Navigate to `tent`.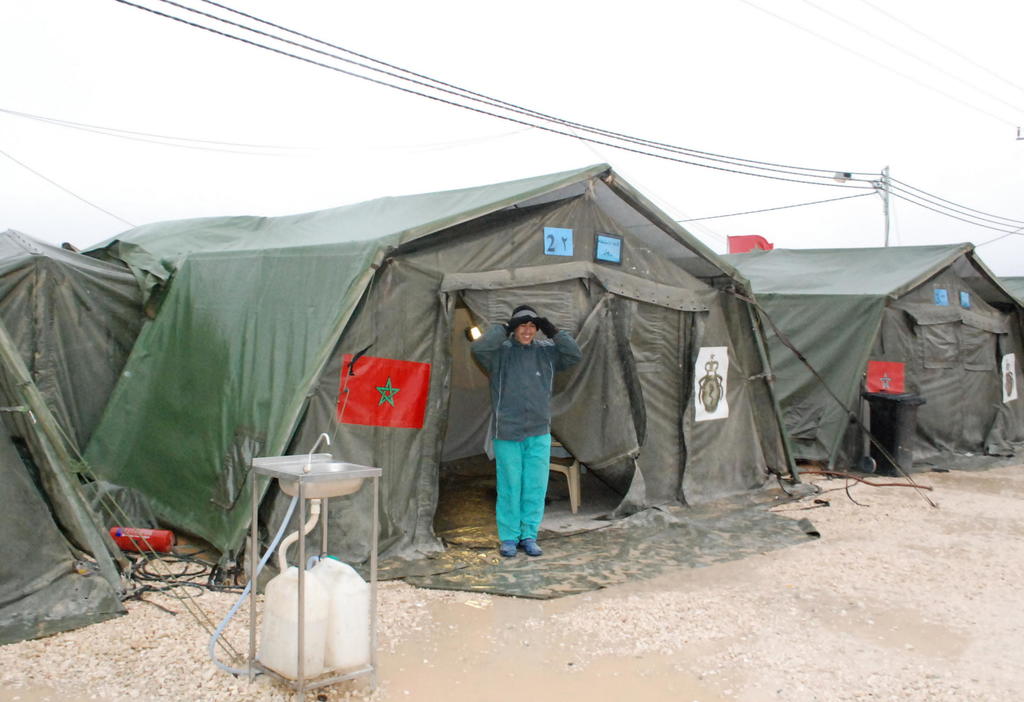
Navigation target: 723, 231, 1010, 475.
